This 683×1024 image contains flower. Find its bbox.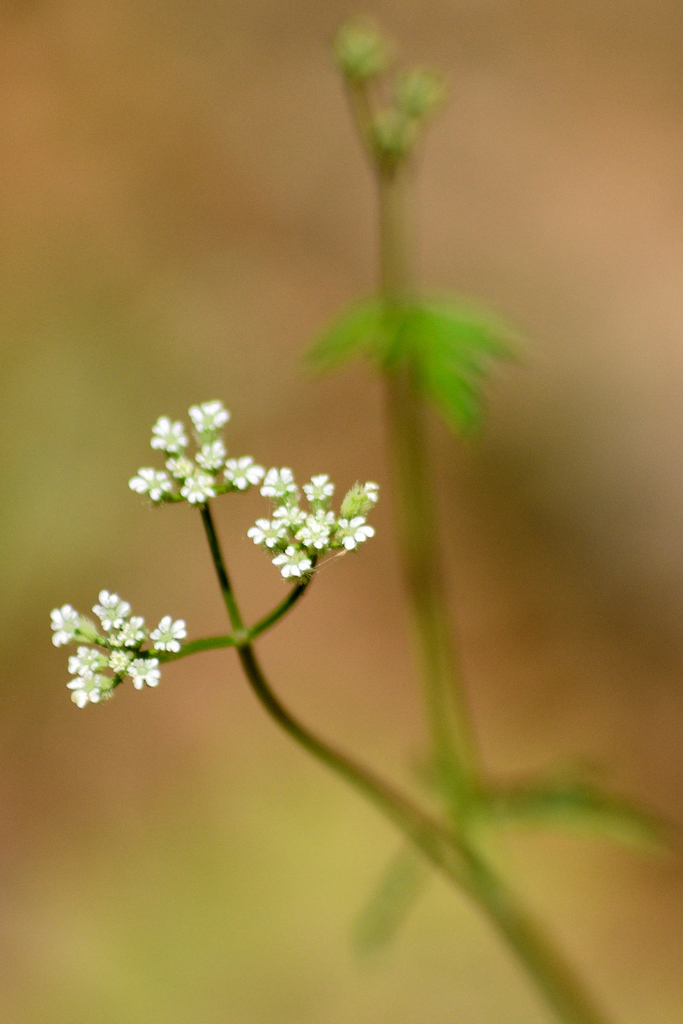
x1=189 y1=397 x2=226 y2=430.
